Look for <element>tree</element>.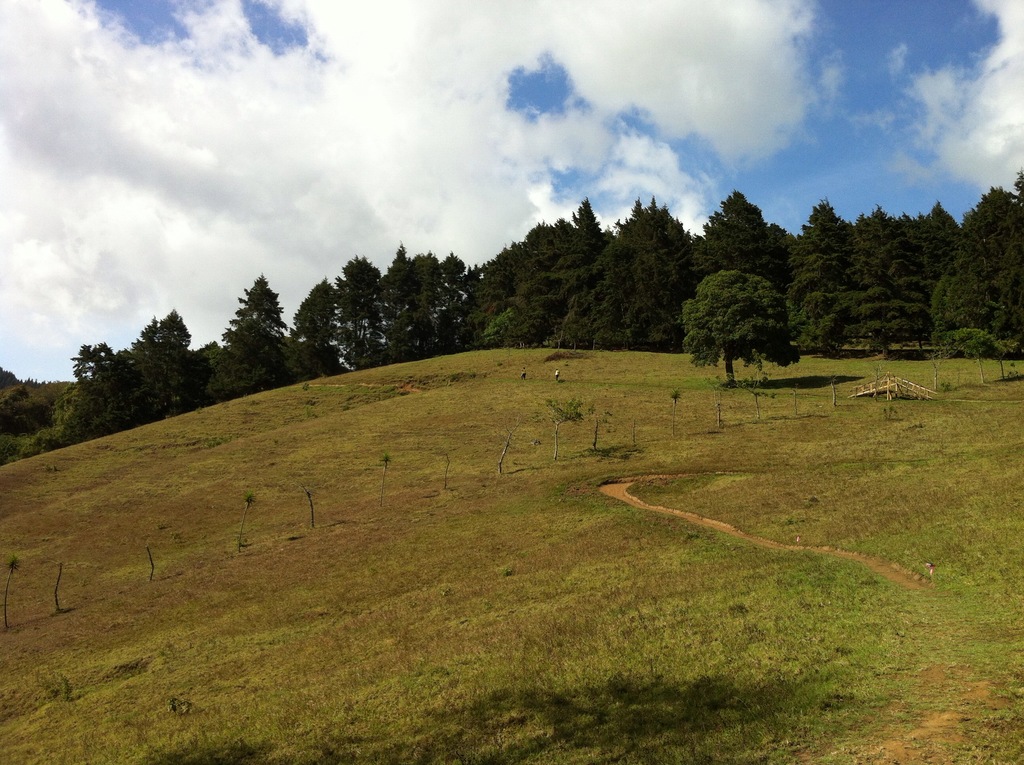
Found: [left=671, top=188, right=783, bottom=348].
